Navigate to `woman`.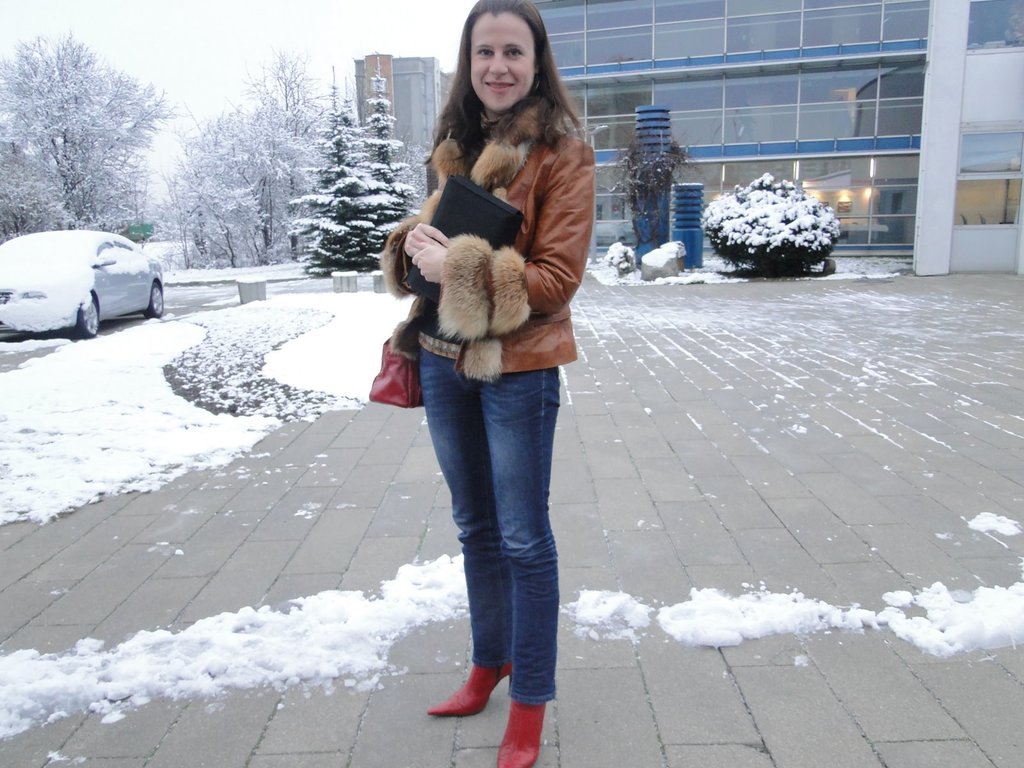
Navigation target: locate(365, 0, 595, 767).
